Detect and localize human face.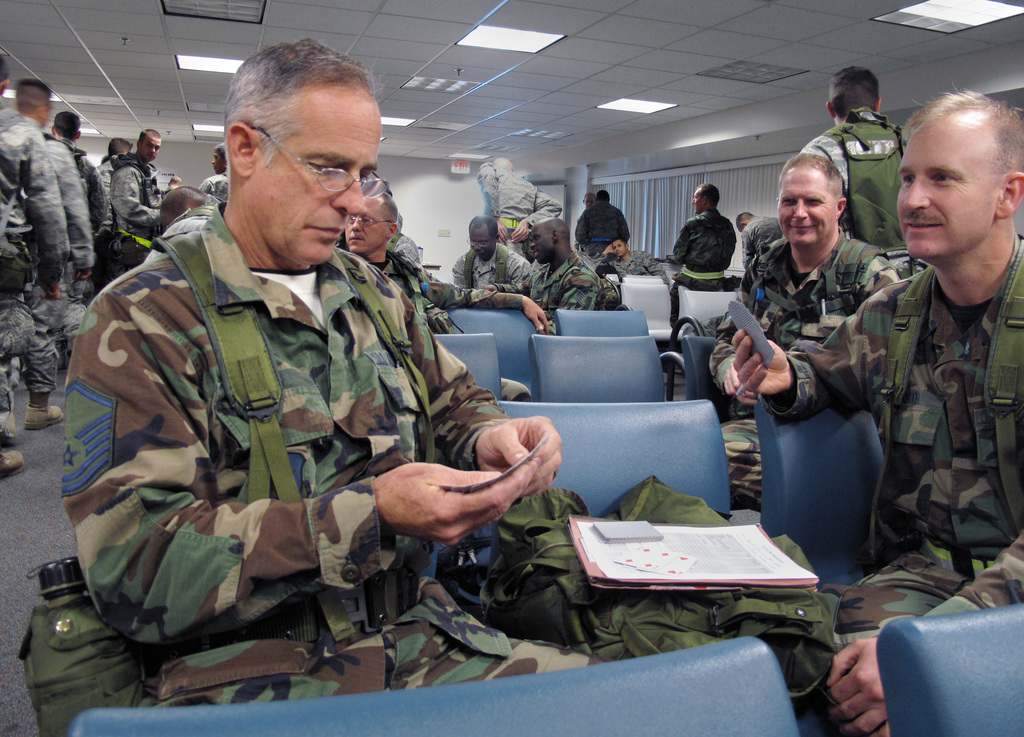
Localized at {"x1": 212, "y1": 148, "x2": 223, "y2": 174}.
